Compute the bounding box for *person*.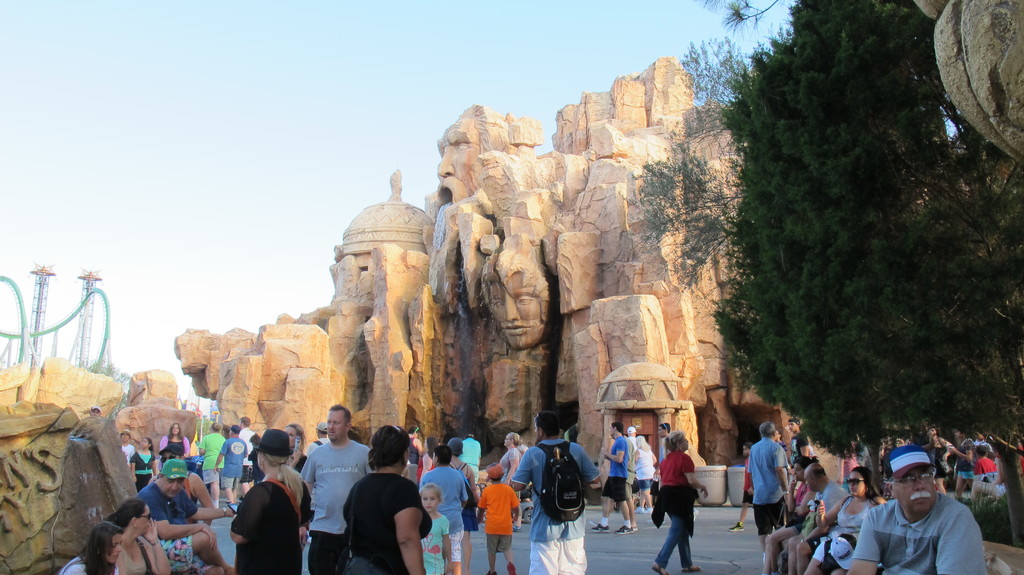
613:428:655:520.
